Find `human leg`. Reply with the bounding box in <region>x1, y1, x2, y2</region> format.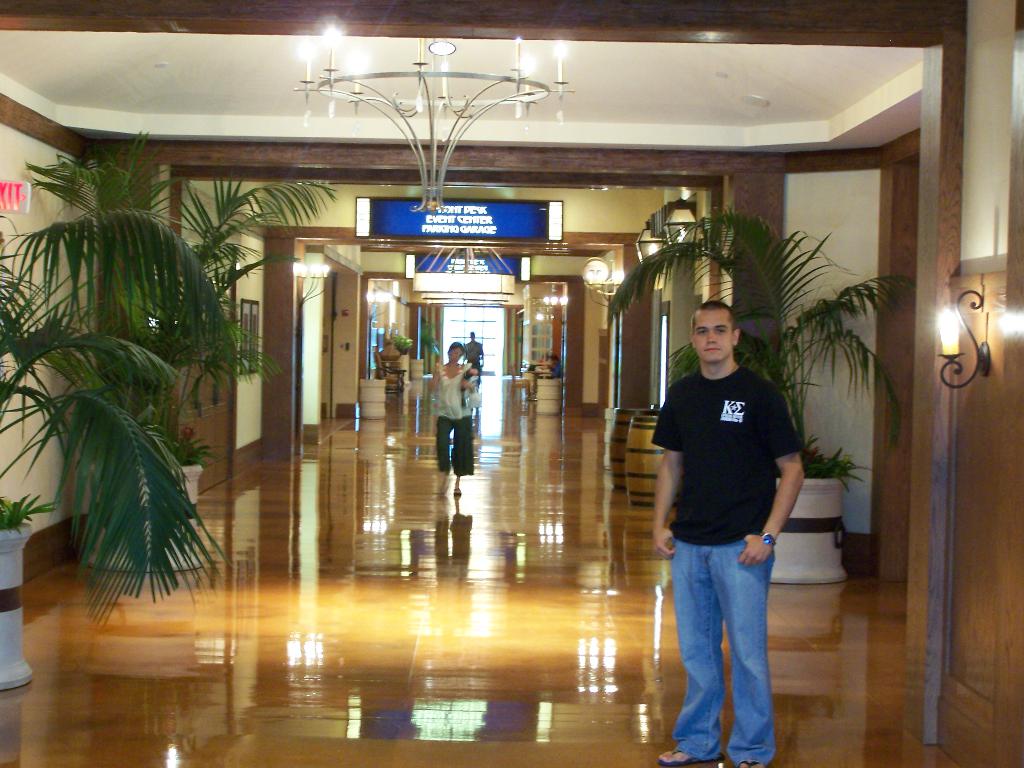
<region>455, 419, 467, 495</region>.
